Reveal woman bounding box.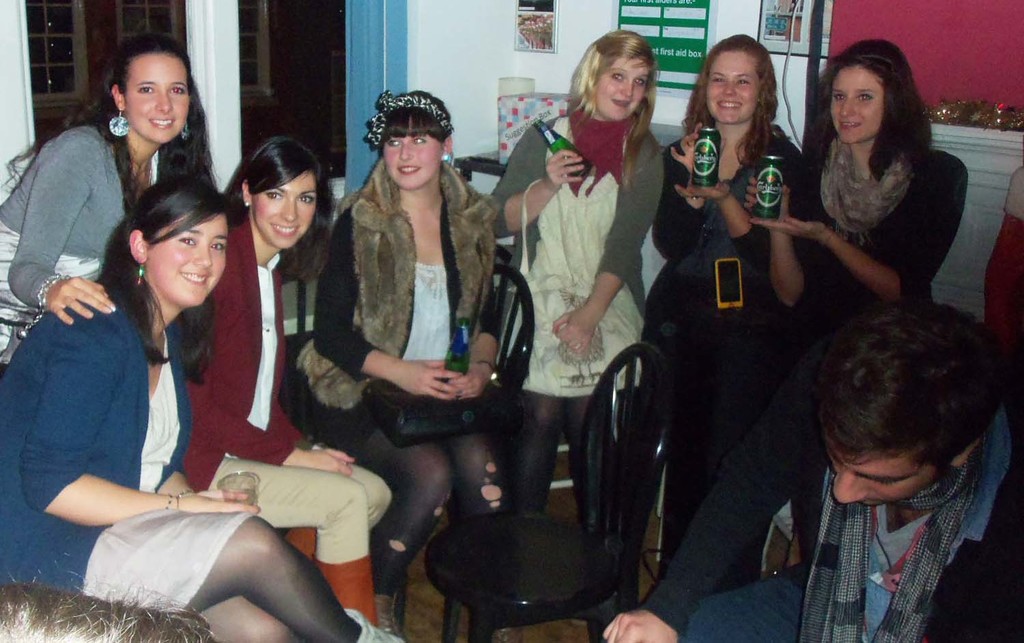
Revealed: [0, 31, 213, 369].
